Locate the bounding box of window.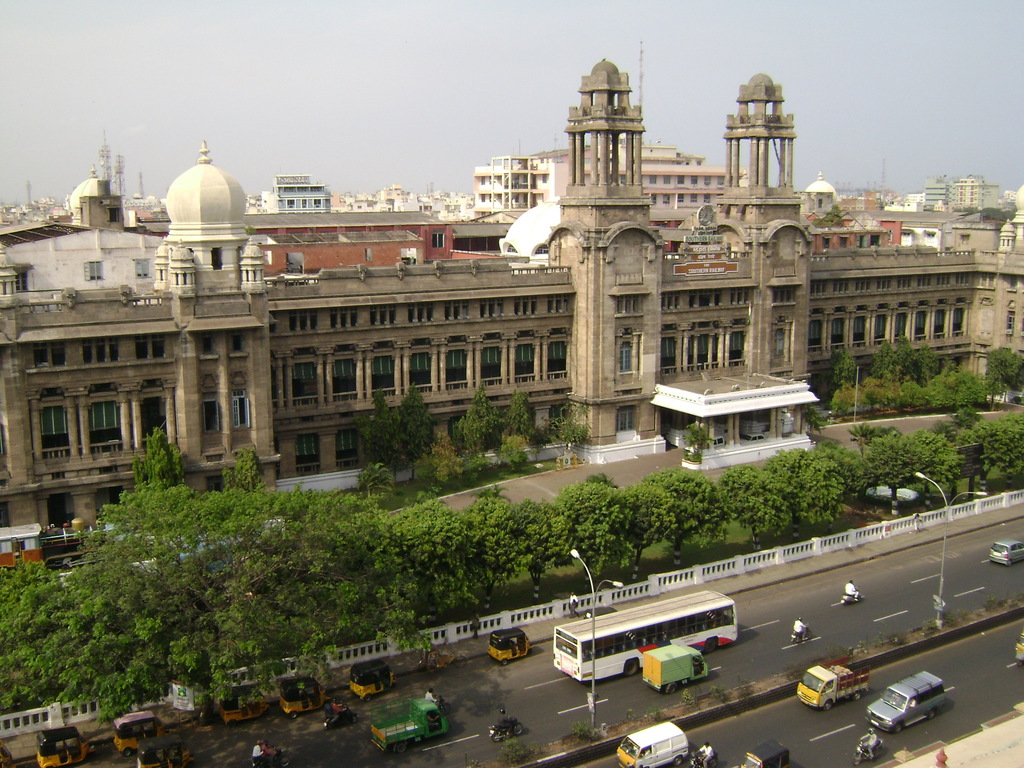
Bounding box: bbox=[285, 312, 320, 333].
